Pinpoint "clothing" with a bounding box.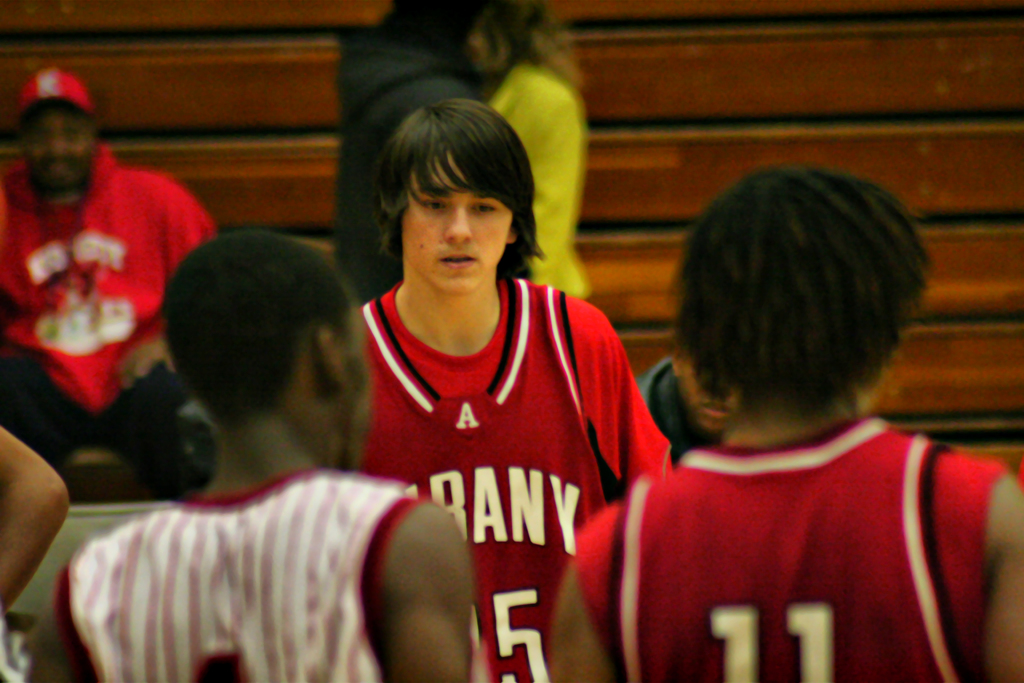
bbox=[54, 468, 431, 682].
